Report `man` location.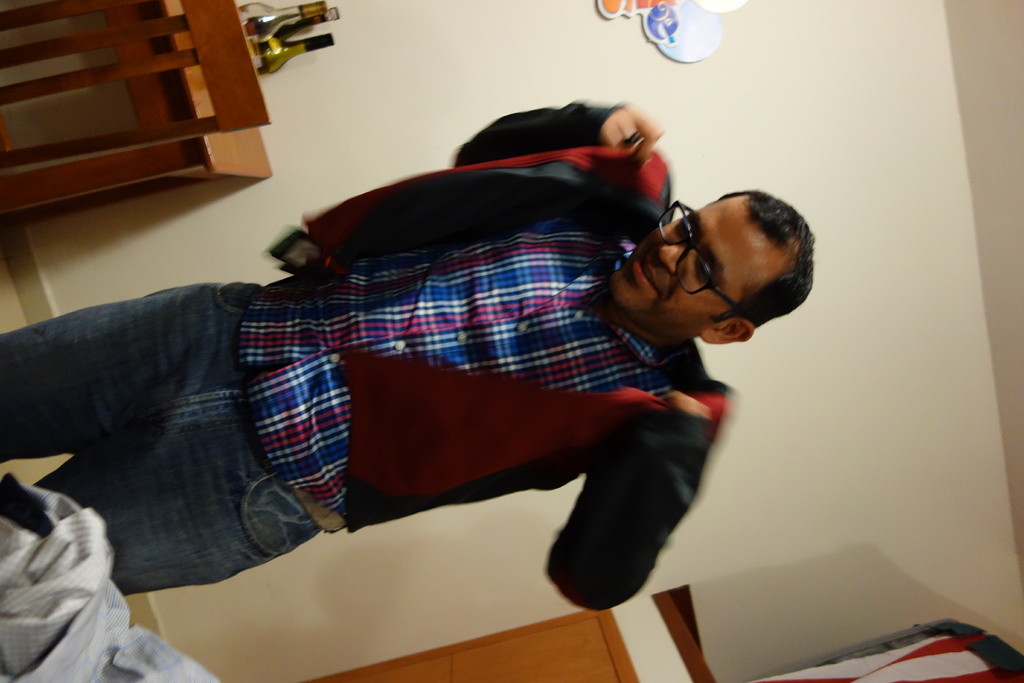
Report: [left=0, top=101, right=812, bottom=610].
